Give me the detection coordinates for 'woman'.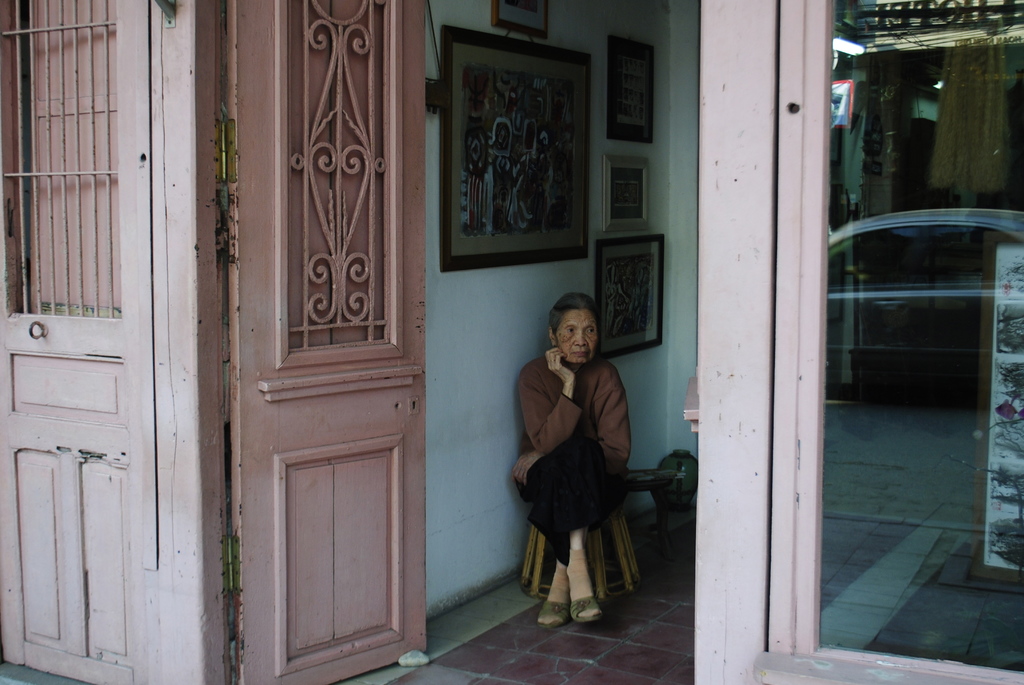
l=516, t=309, r=634, b=627.
